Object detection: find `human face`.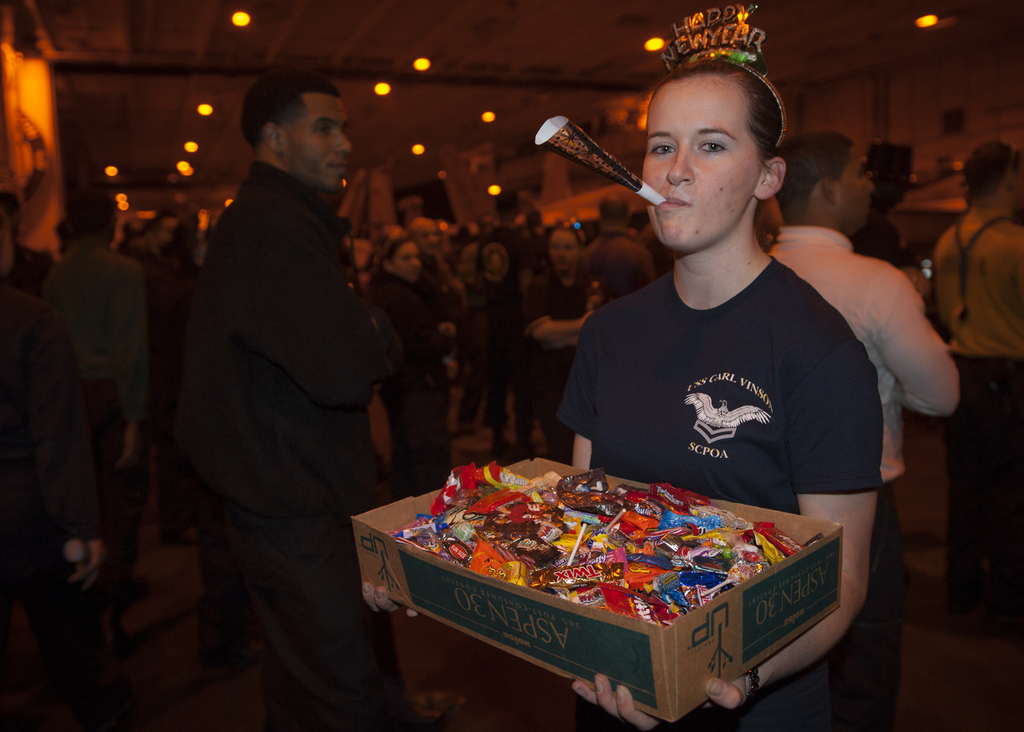
{"x1": 836, "y1": 158, "x2": 875, "y2": 247}.
